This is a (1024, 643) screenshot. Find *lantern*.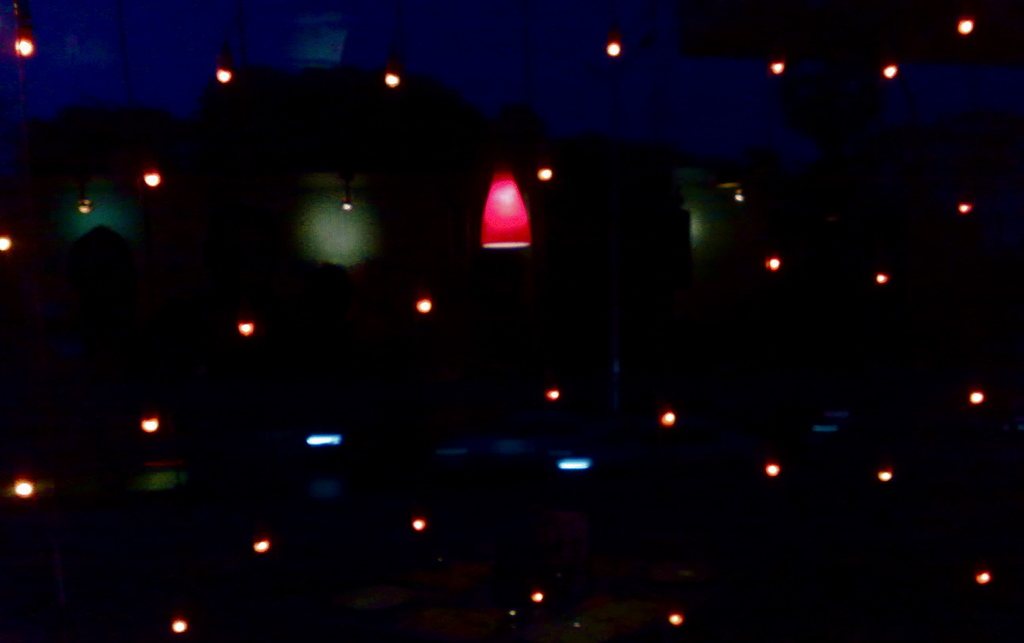
Bounding box: detection(6, 0, 36, 58).
